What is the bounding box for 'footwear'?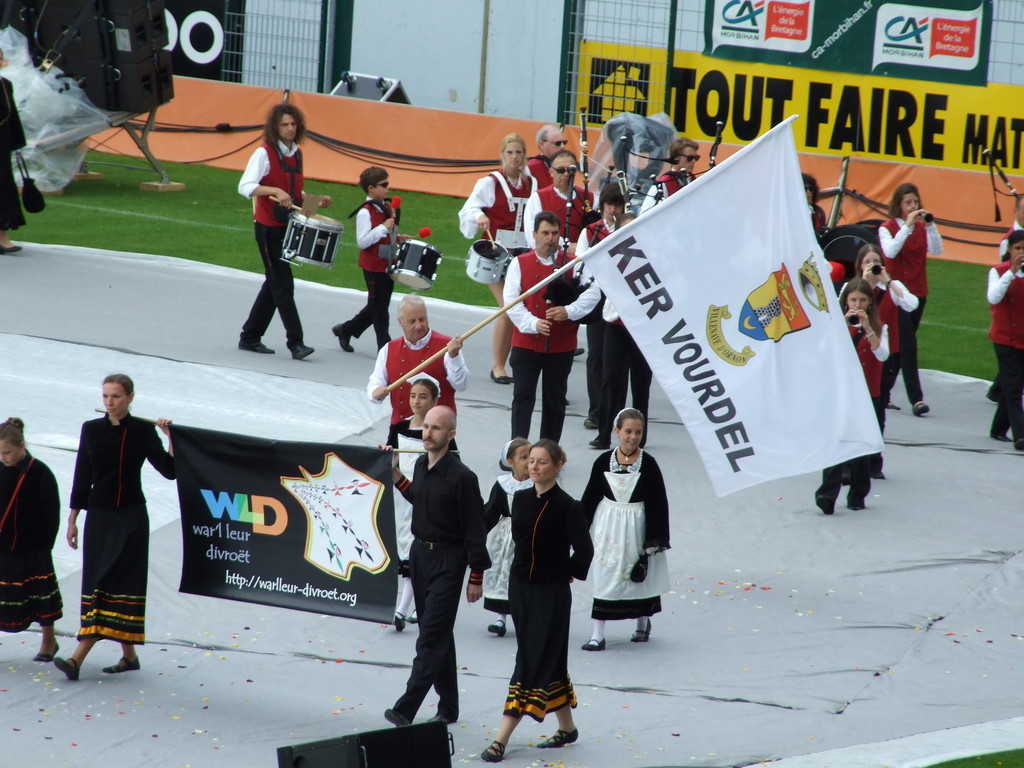
[left=391, top=611, right=408, bottom=635].
